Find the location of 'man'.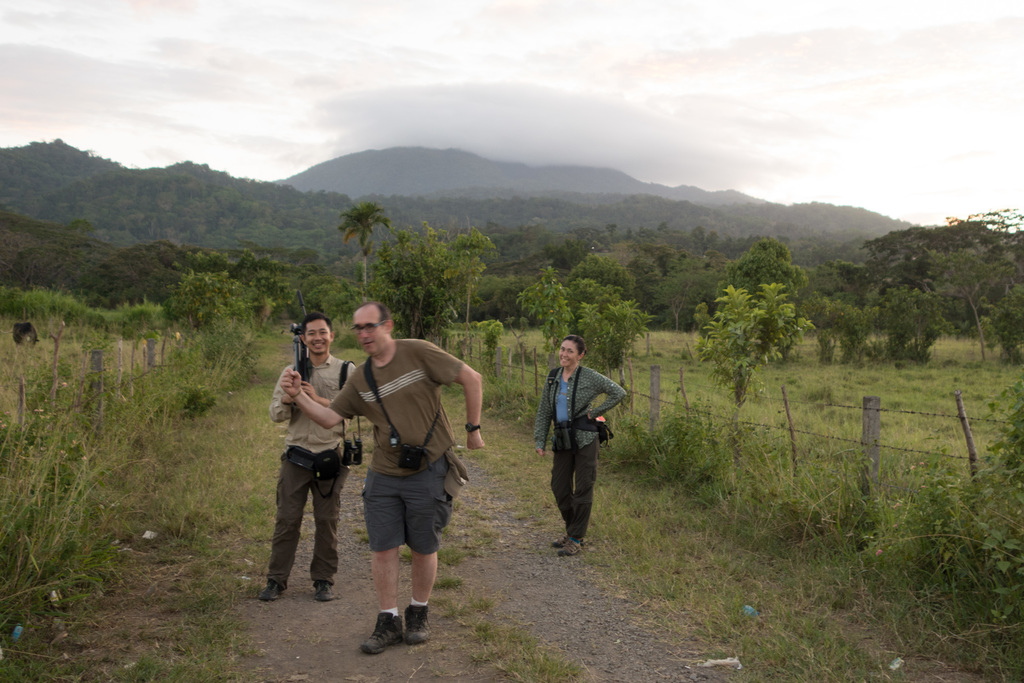
Location: box=[278, 302, 484, 660].
